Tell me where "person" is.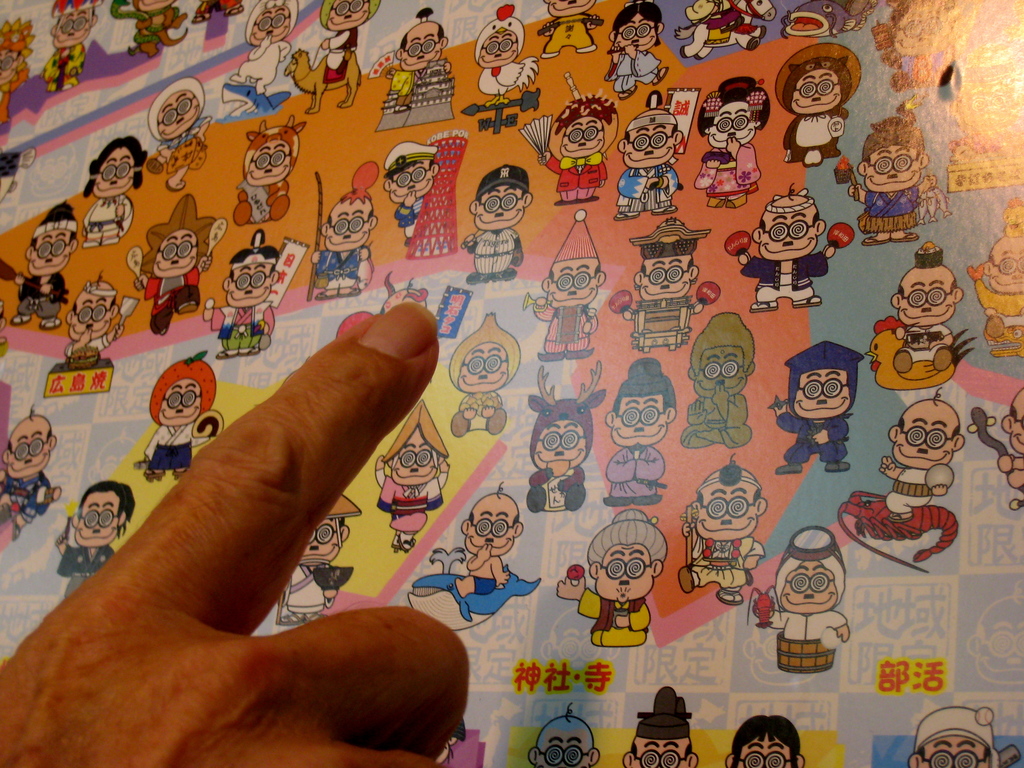
"person" is at x1=72, y1=143, x2=154, y2=245.
